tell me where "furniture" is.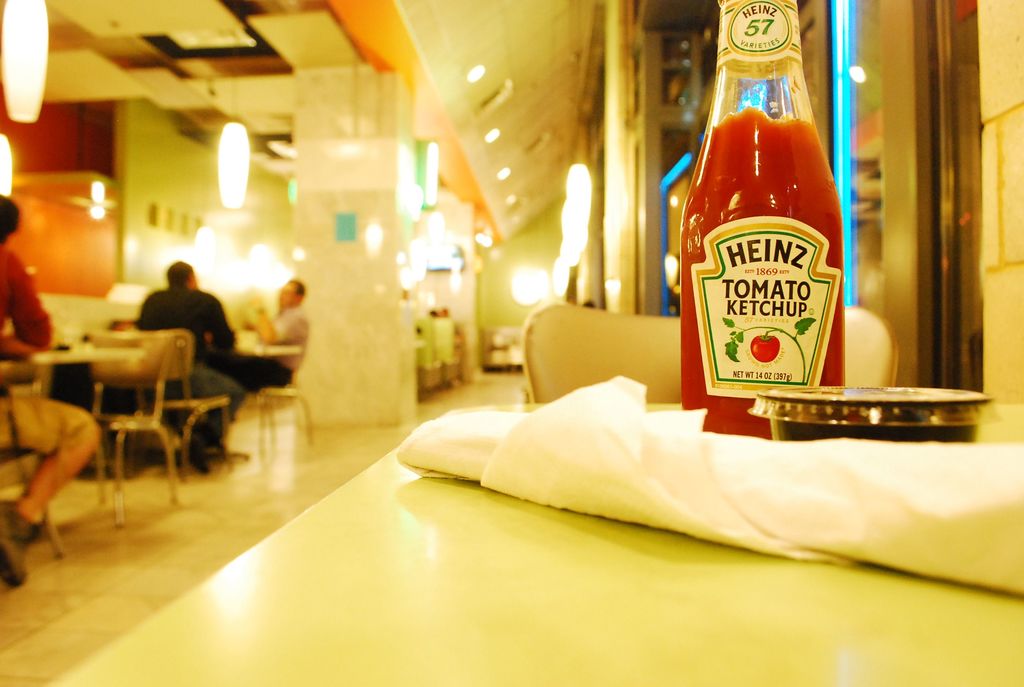
"furniture" is at (0, 352, 67, 558).
